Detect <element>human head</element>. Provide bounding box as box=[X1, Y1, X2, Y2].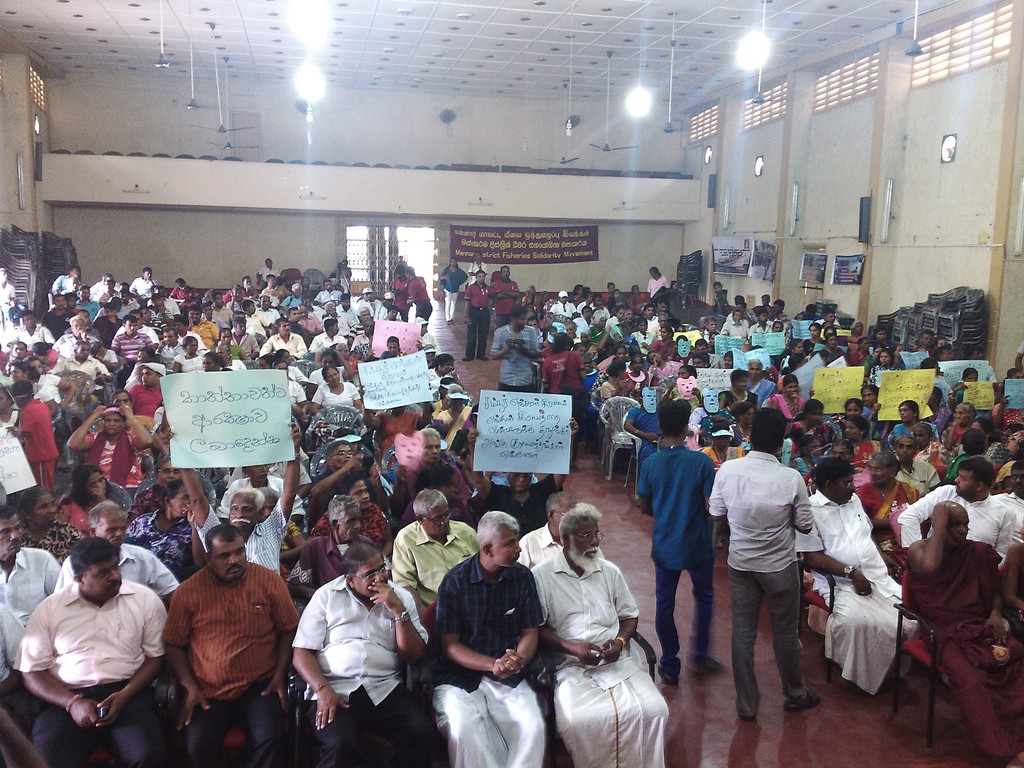
box=[502, 266, 511, 279].
